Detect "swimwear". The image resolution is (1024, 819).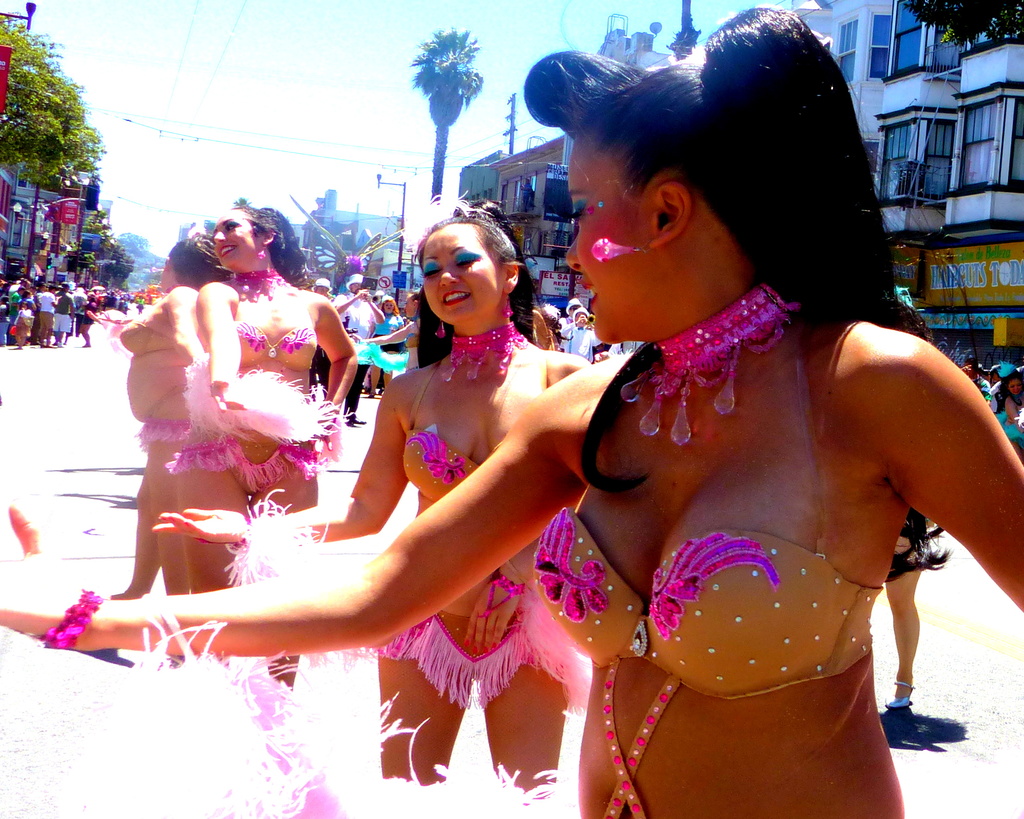
<bbox>525, 318, 897, 818</bbox>.
